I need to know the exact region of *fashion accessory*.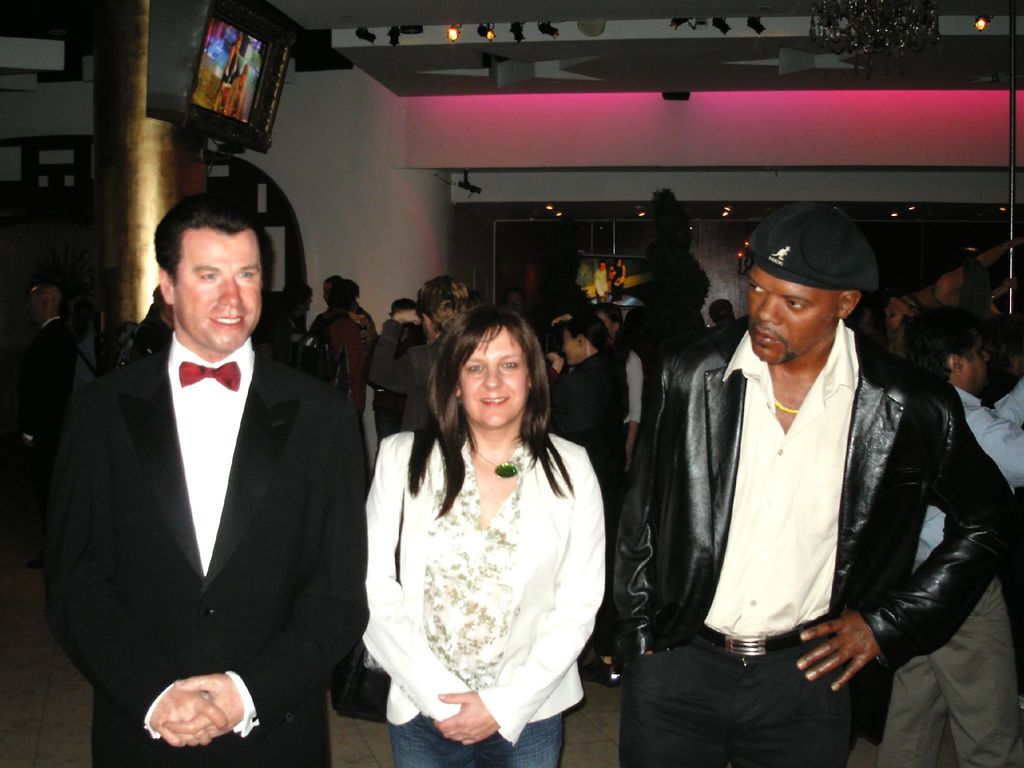
Region: [left=776, top=397, right=796, bottom=419].
